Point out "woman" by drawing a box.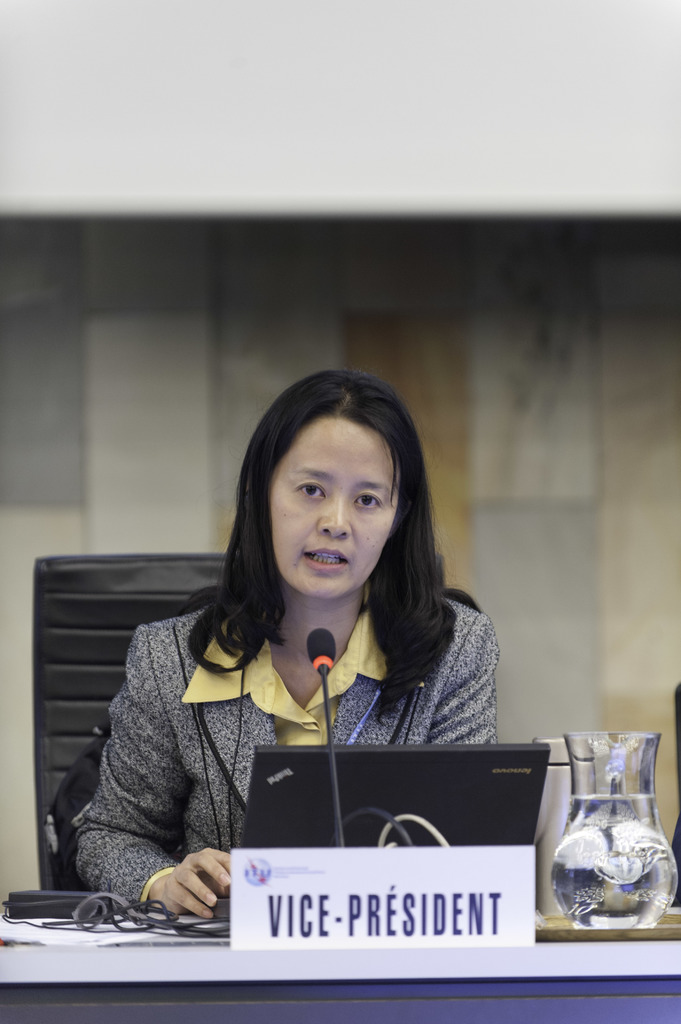
l=74, t=363, r=502, b=919.
